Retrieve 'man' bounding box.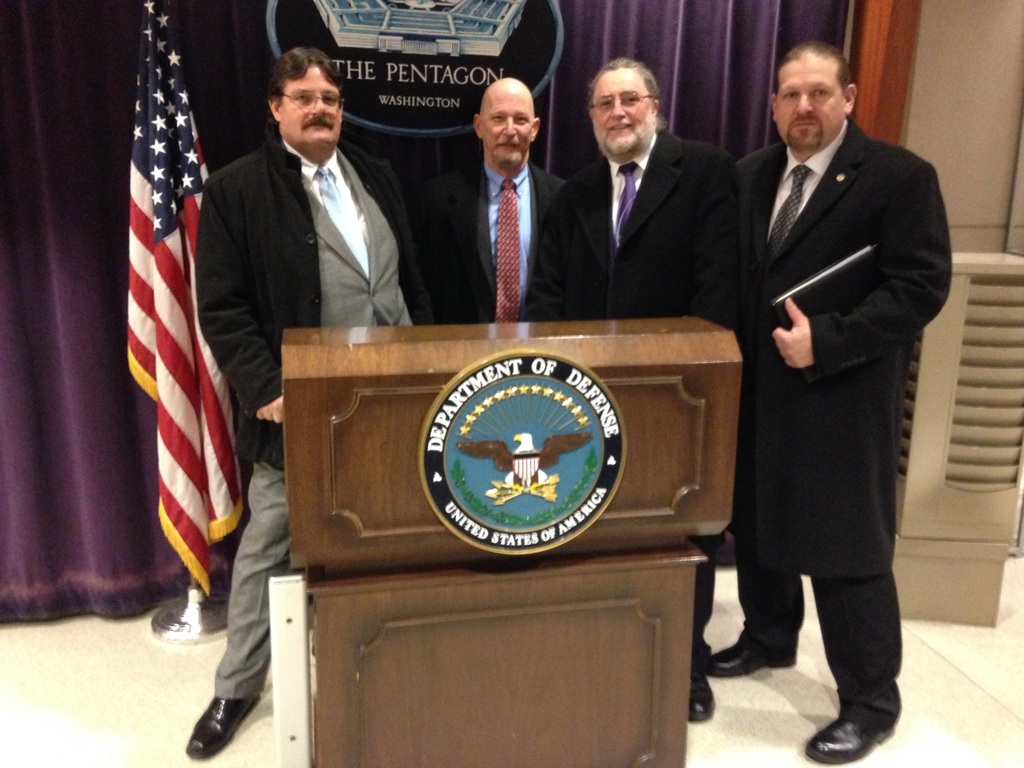
Bounding box: box(184, 47, 437, 760).
